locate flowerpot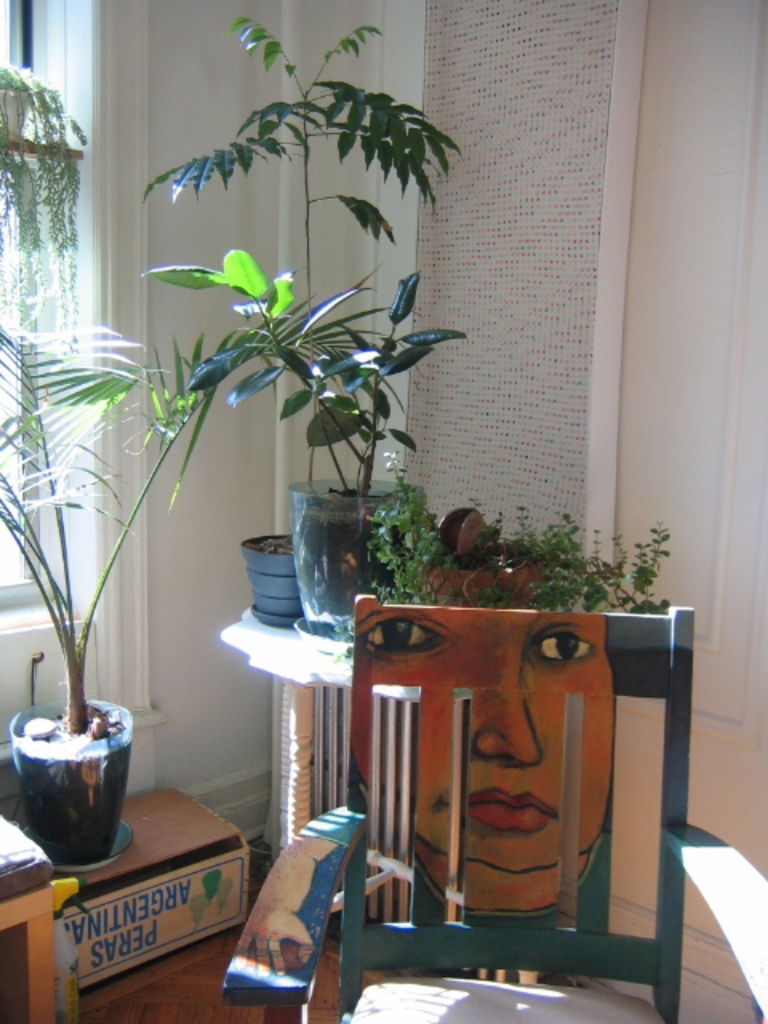
[240, 530, 309, 616]
